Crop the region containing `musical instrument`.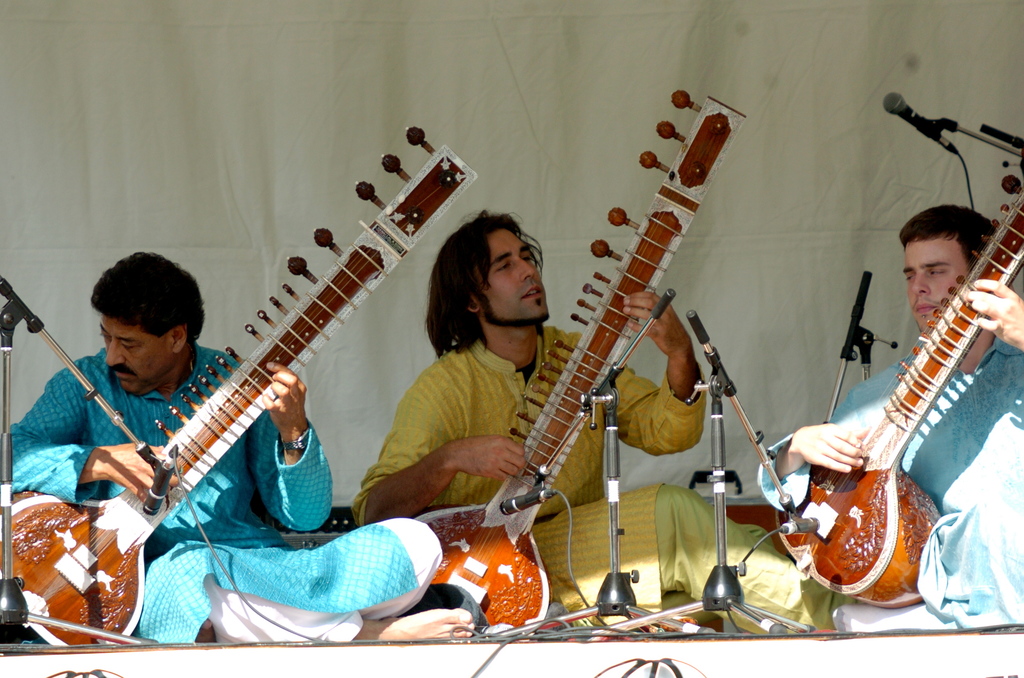
Crop region: x1=408 y1=88 x2=750 y2=647.
